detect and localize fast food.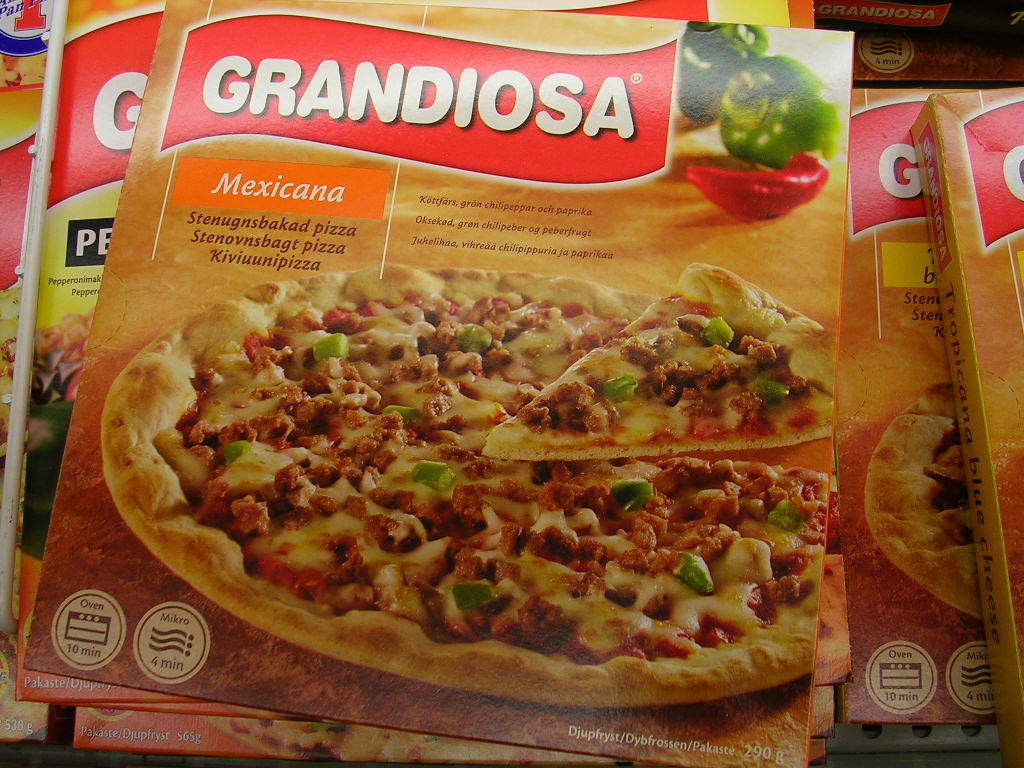
Localized at x1=859 y1=381 x2=977 y2=618.
